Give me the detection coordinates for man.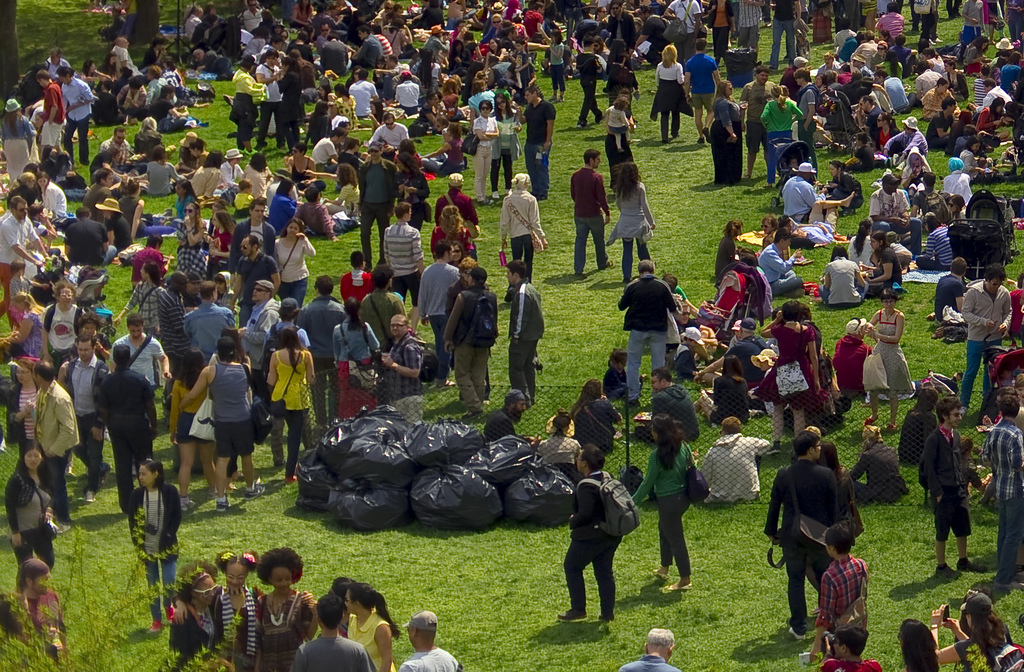
rect(63, 205, 115, 268).
